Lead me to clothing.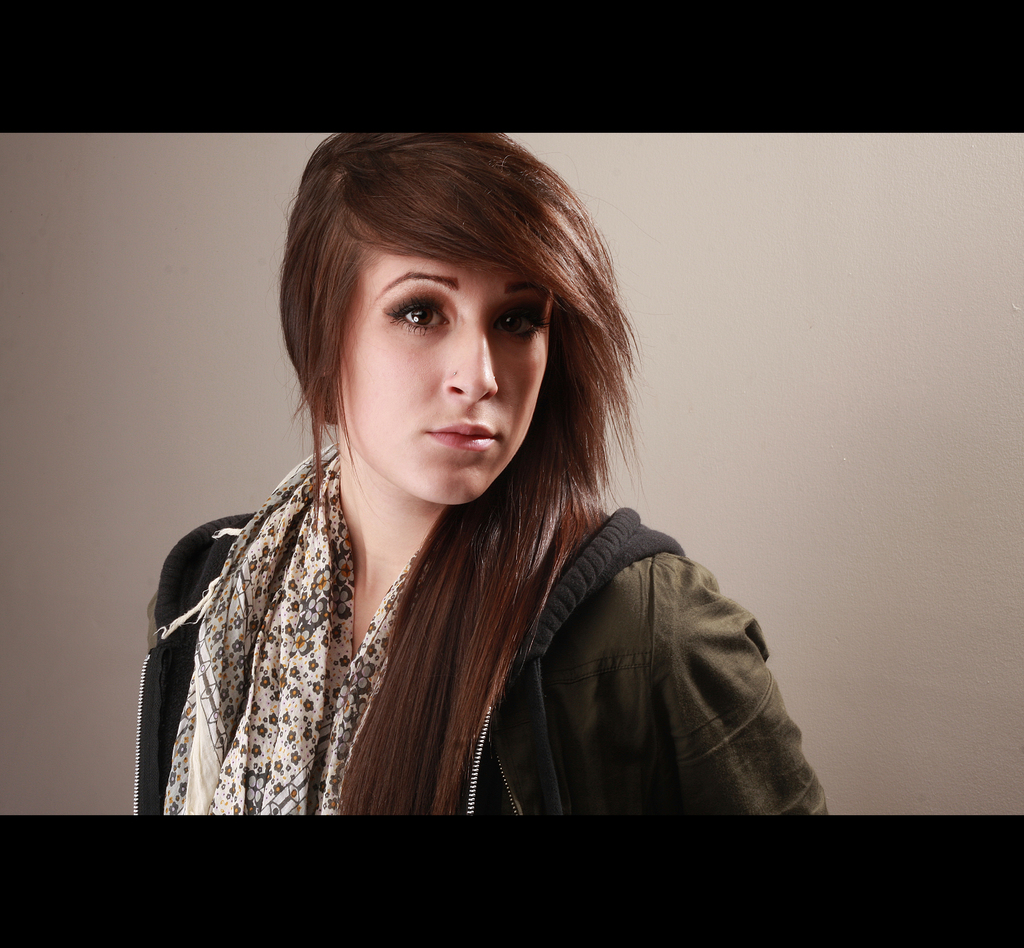
Lead to 129, 428, 844, 824.
